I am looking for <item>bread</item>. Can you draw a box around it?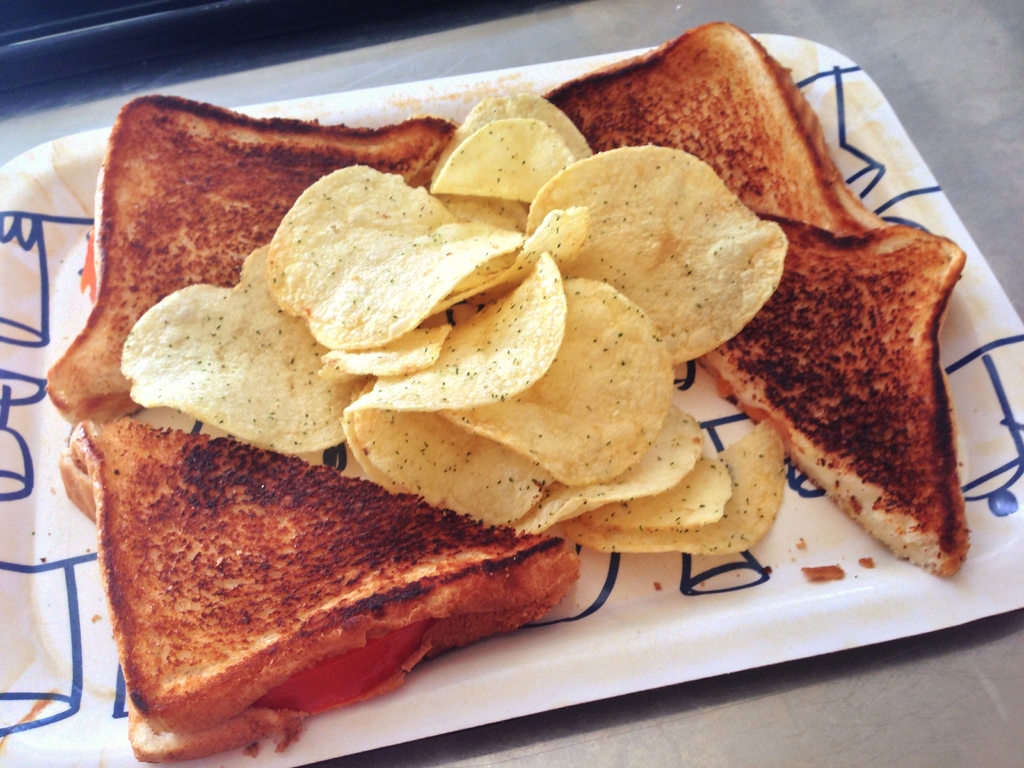
Sure, the bounding box is pyautogui.locateOnScreen(74, 426, 584, 733).
